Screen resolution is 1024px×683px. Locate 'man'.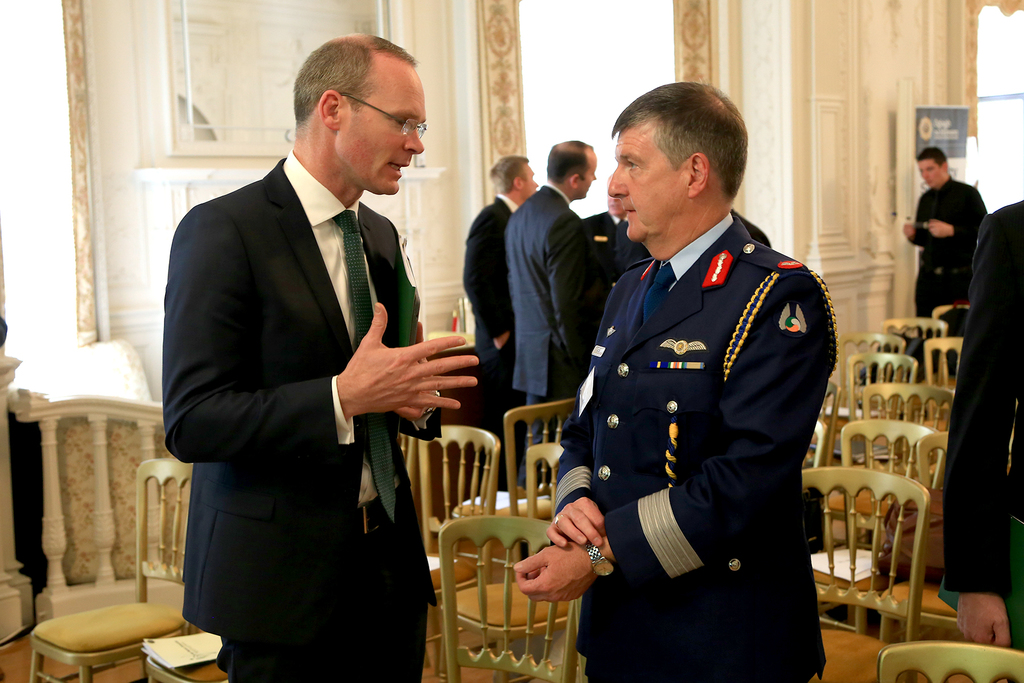
(left=940, top=195, right=1023, bottom=649).
